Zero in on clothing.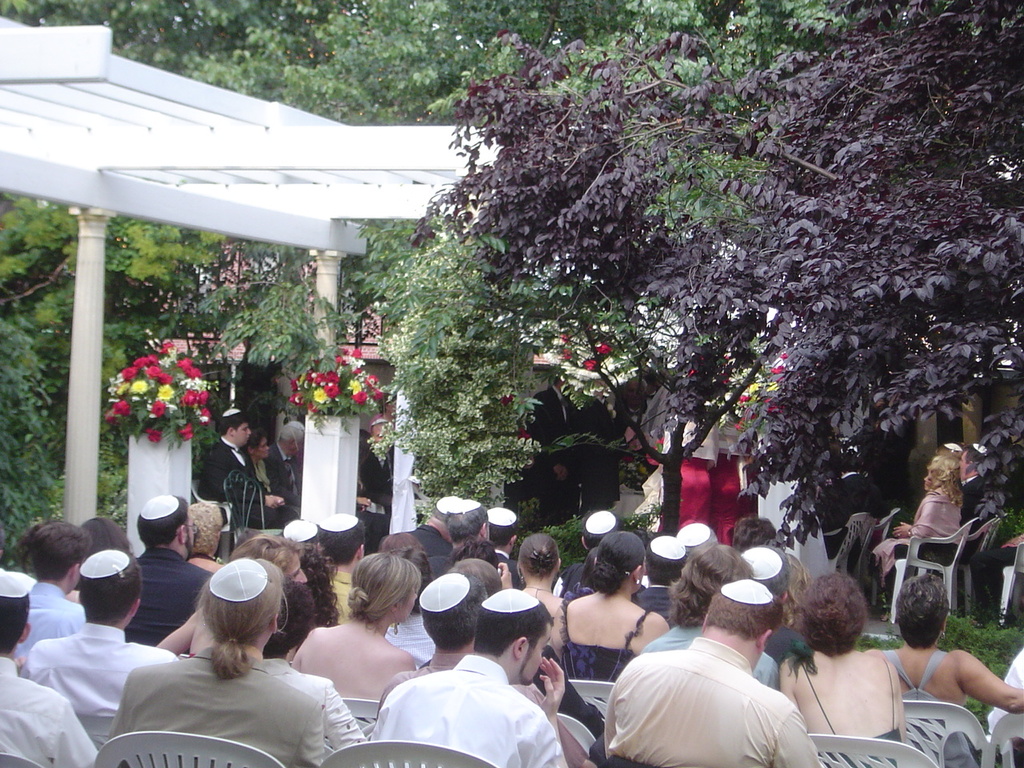
Zeroed in: (0, 658, 91, 767).
